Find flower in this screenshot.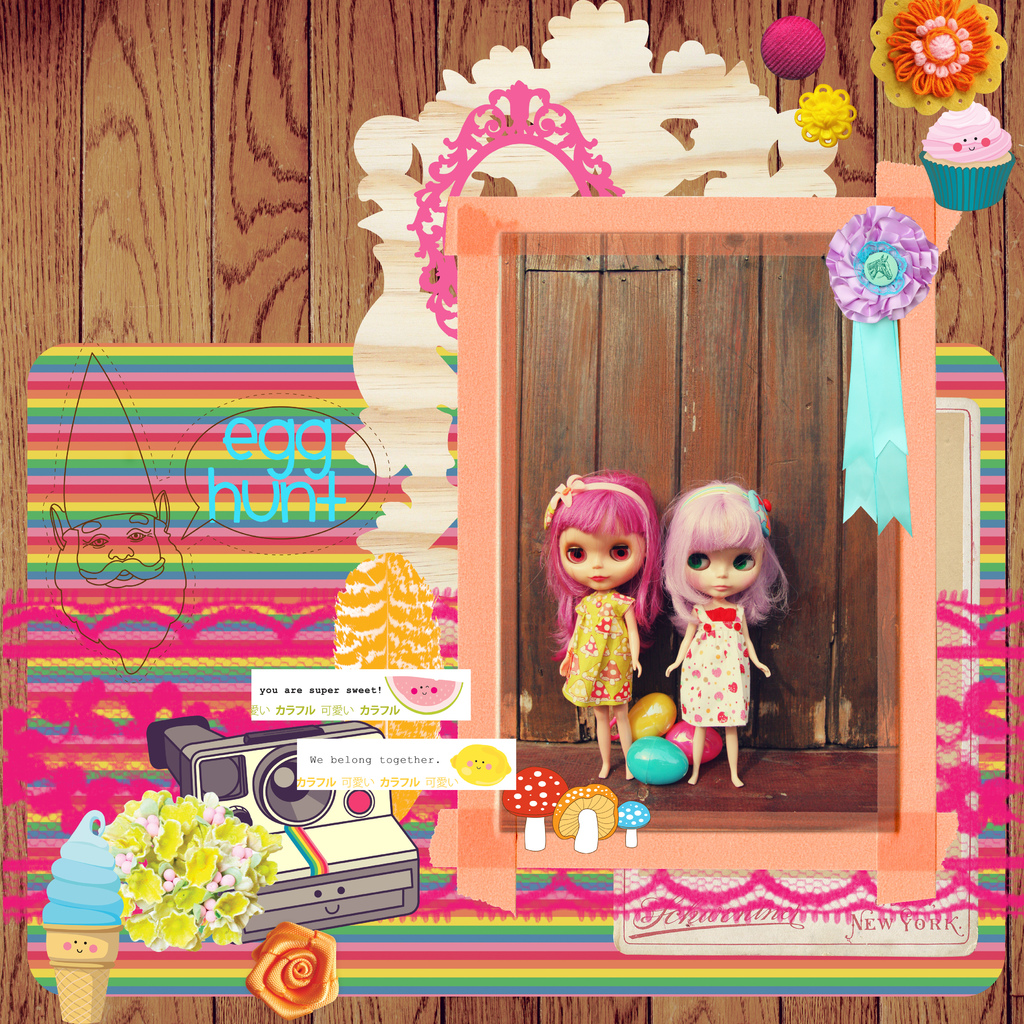
The bounding box for flower is 867/0/1011/120.
